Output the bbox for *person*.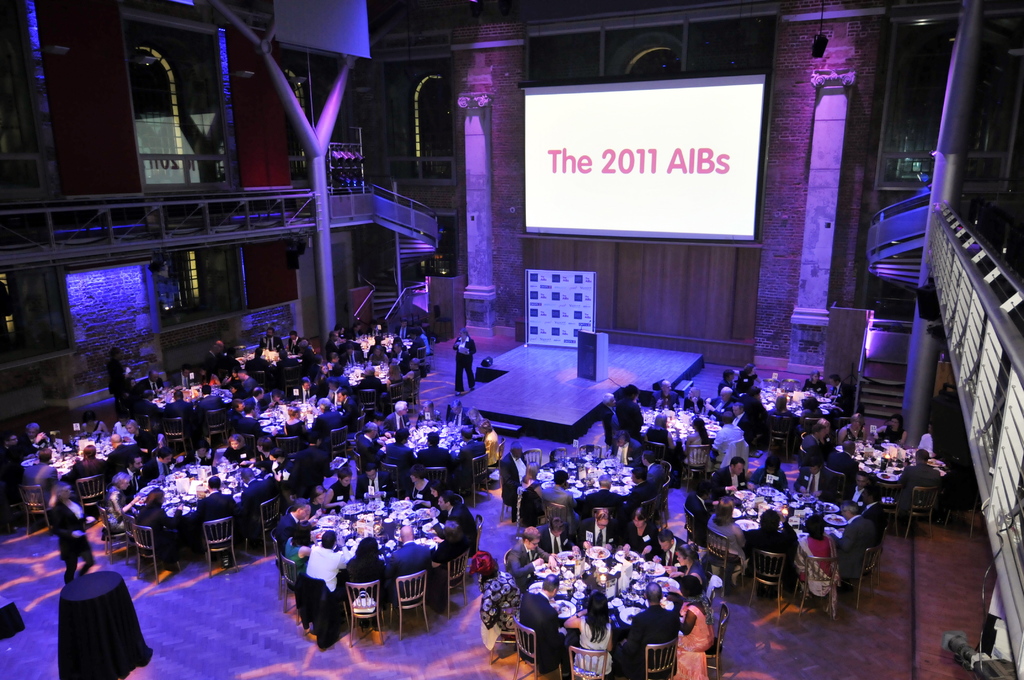
<box>788,510,835,601</box>.
